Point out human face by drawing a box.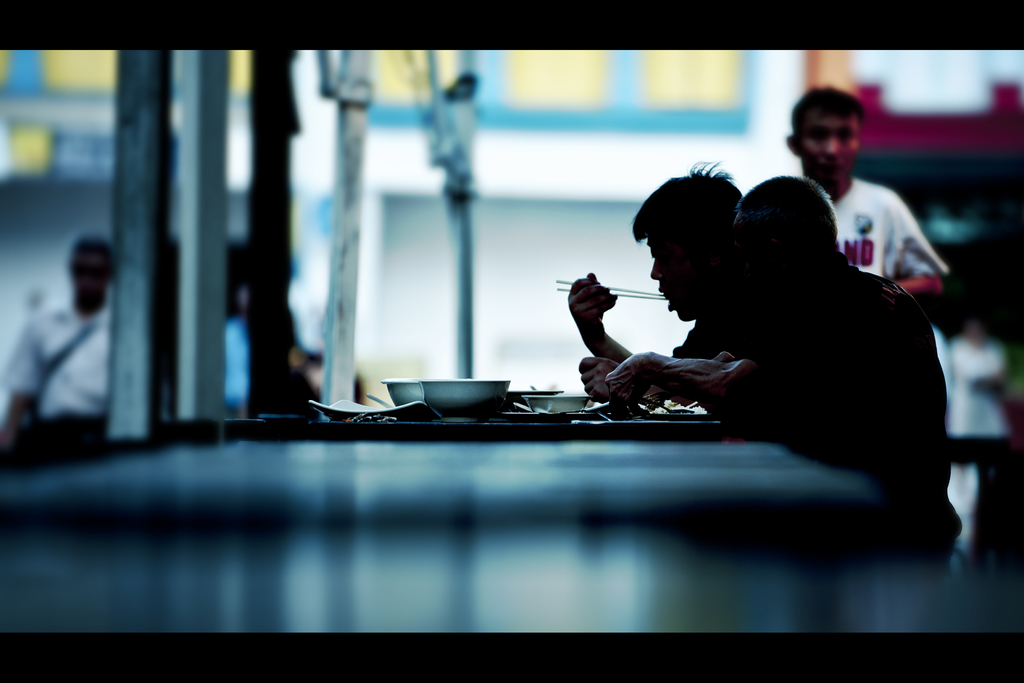
(68,250,110,304).
